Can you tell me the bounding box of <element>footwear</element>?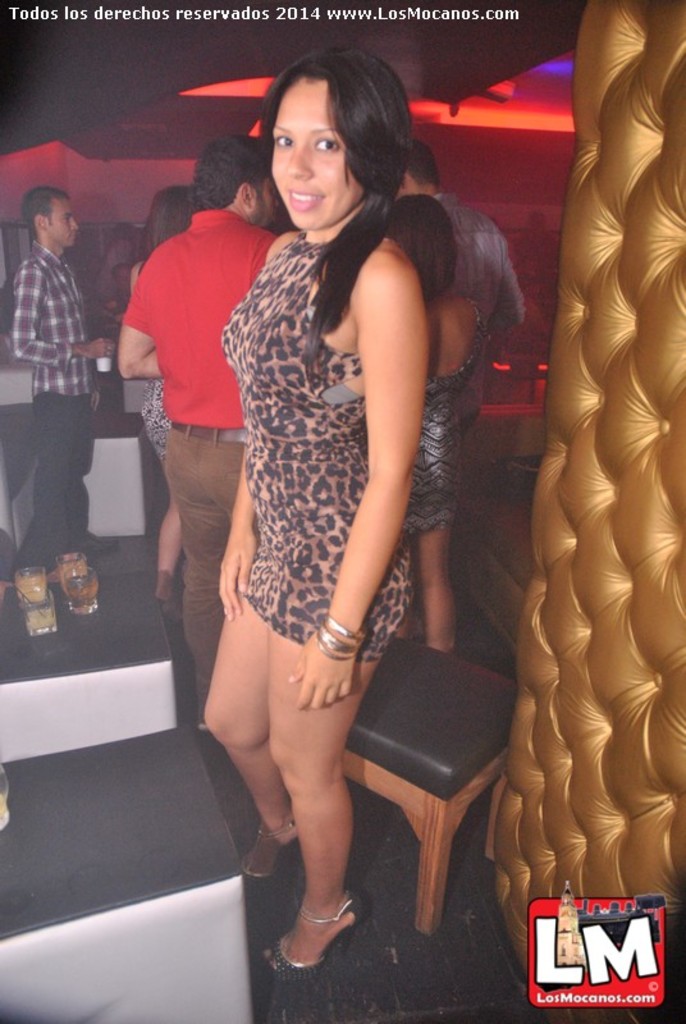
crop(278, 886, 363, 974).
